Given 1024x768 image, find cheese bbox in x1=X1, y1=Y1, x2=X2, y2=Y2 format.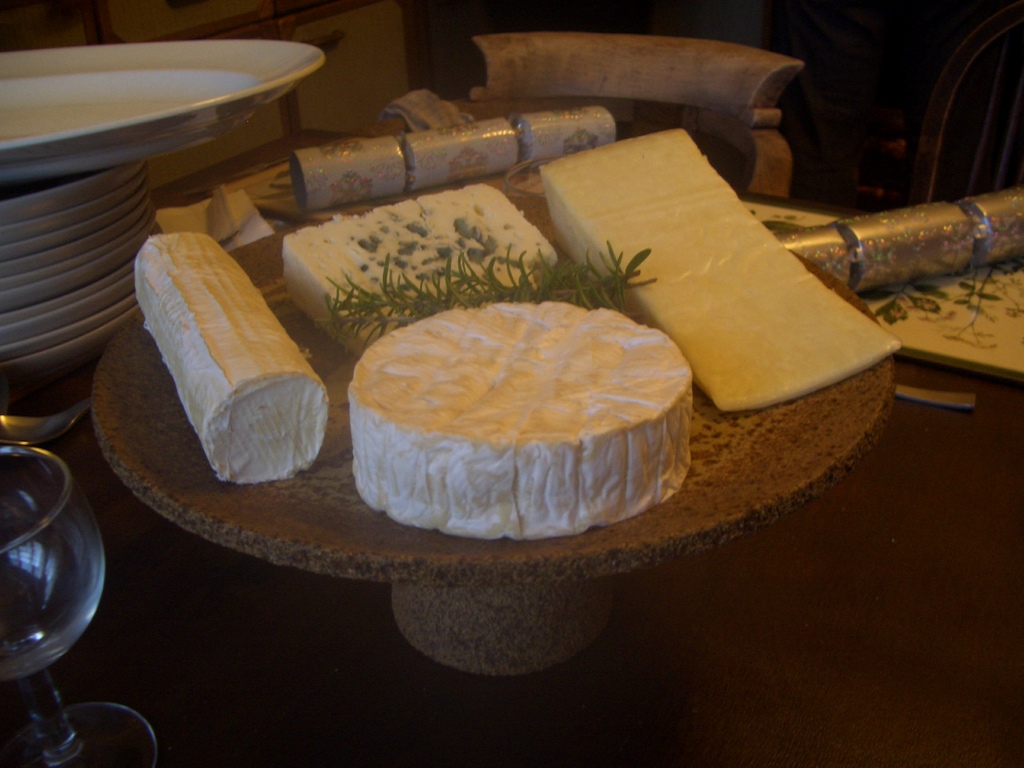
x1=134, y1=227, x2=334, y2=480.
